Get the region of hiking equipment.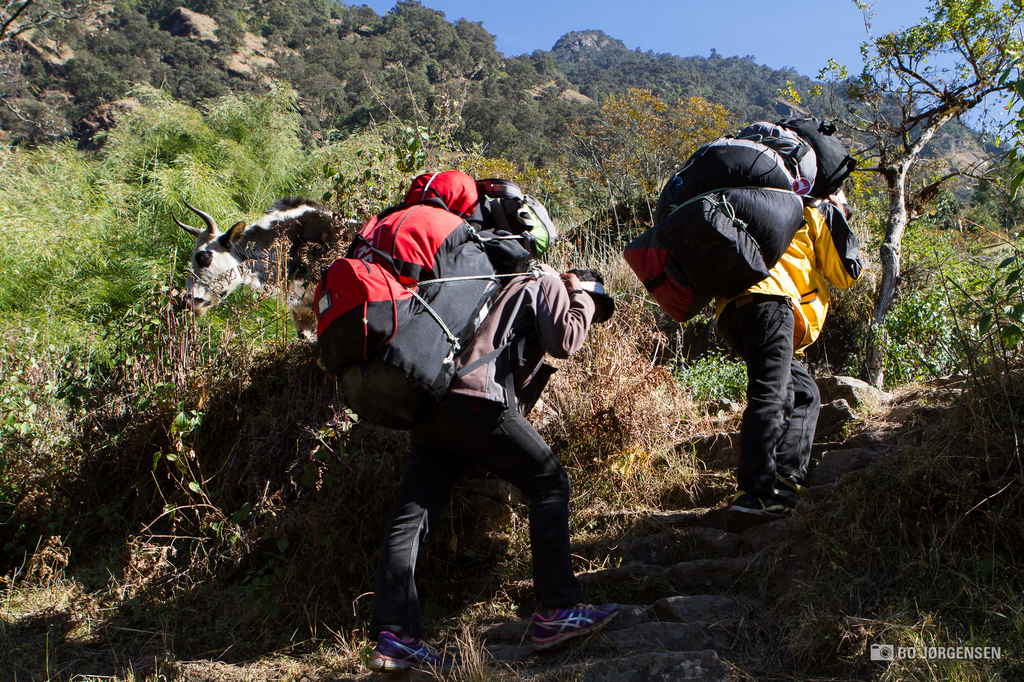
{"left": 621, "top": 114, "right": 861, "bottom": 331}.
